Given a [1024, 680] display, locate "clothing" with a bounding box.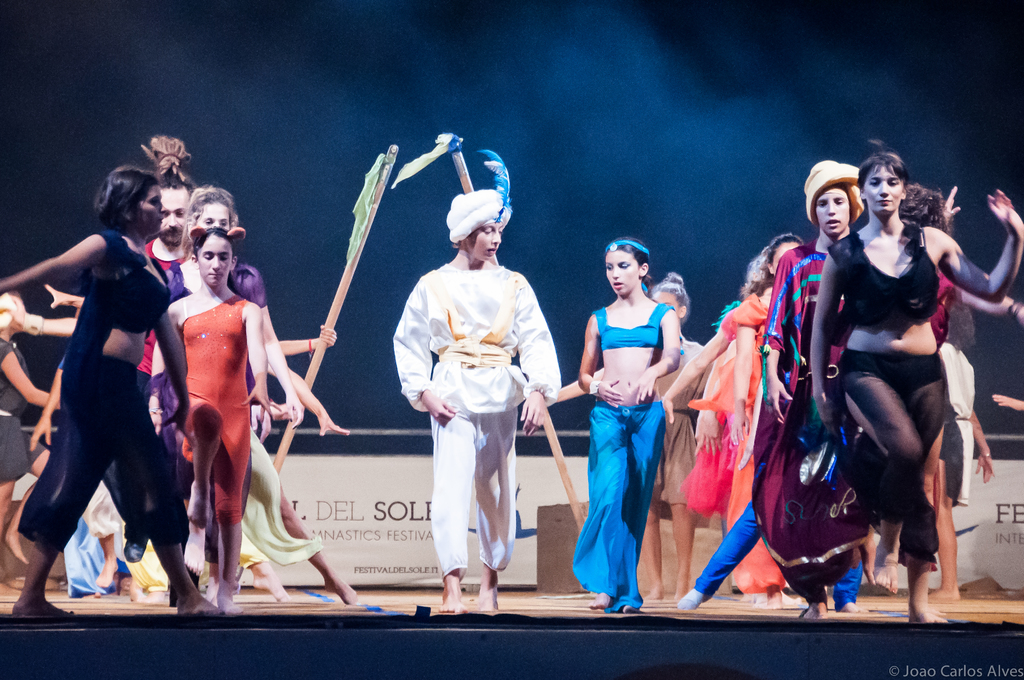
Located: [x1=394, y1=258, x2=561, y2=588].
